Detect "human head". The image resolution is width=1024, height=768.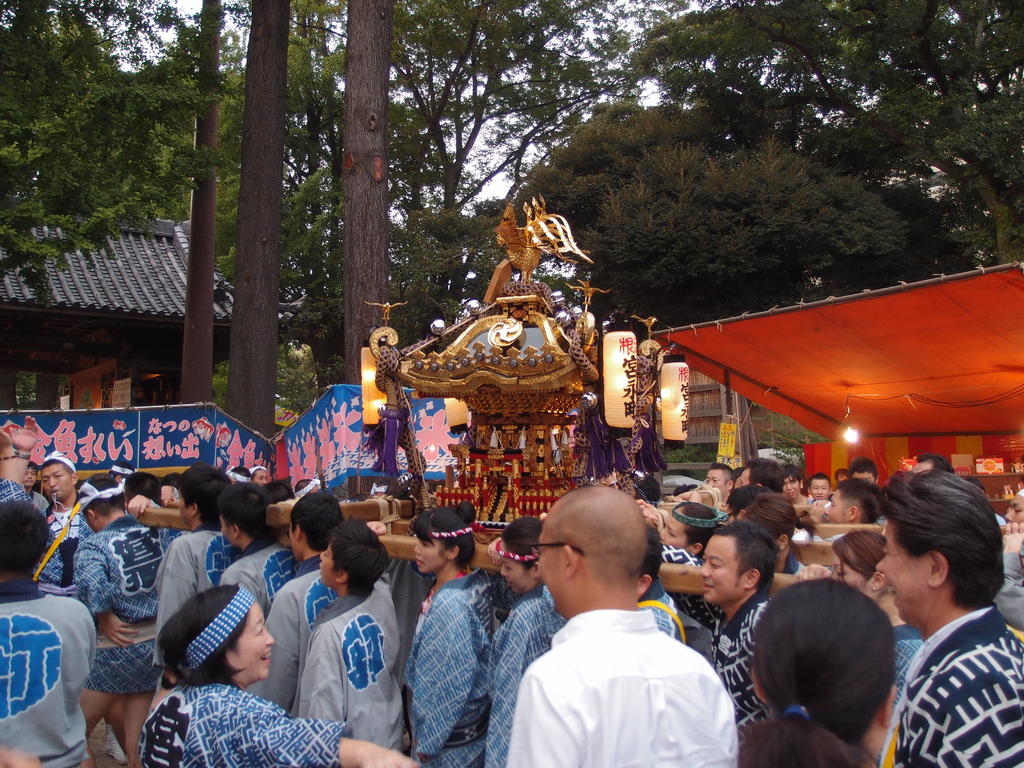
<box>874,467,1007,632</box>.
